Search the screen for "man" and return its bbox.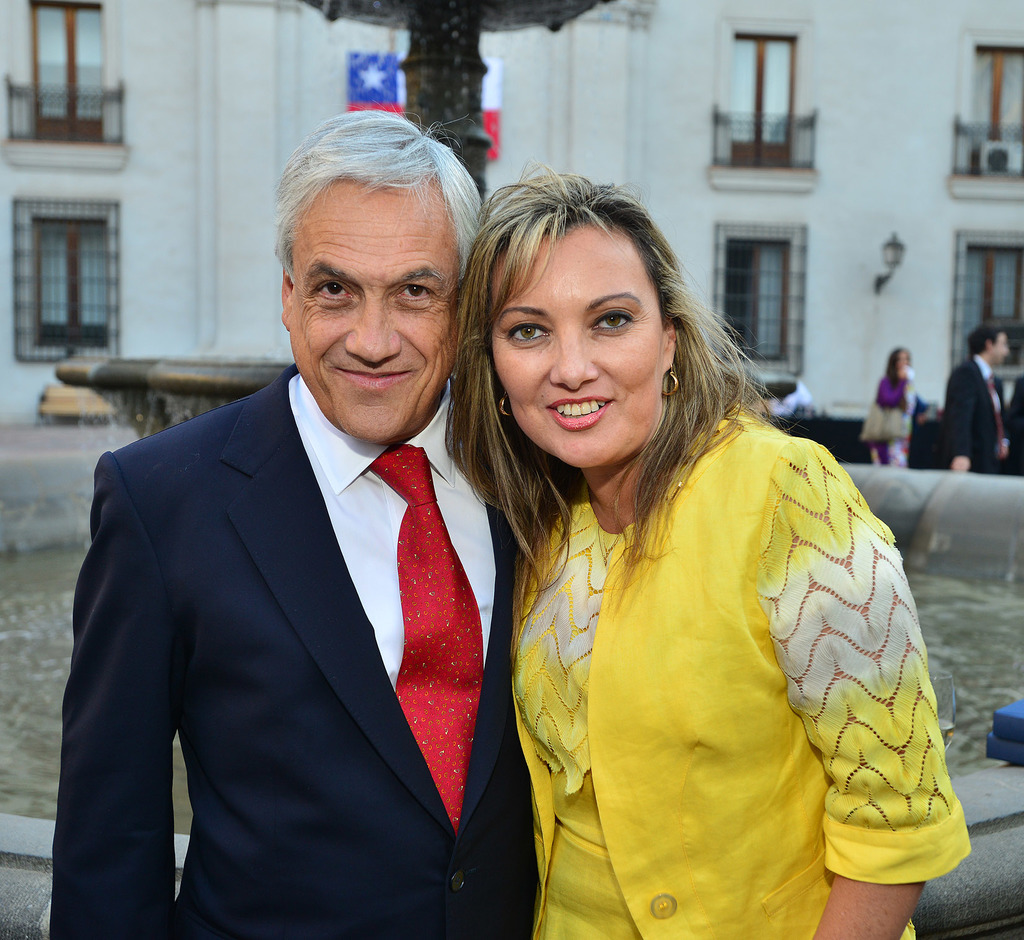
Found: [left=950, top=327, right=1022, bottom=476].
